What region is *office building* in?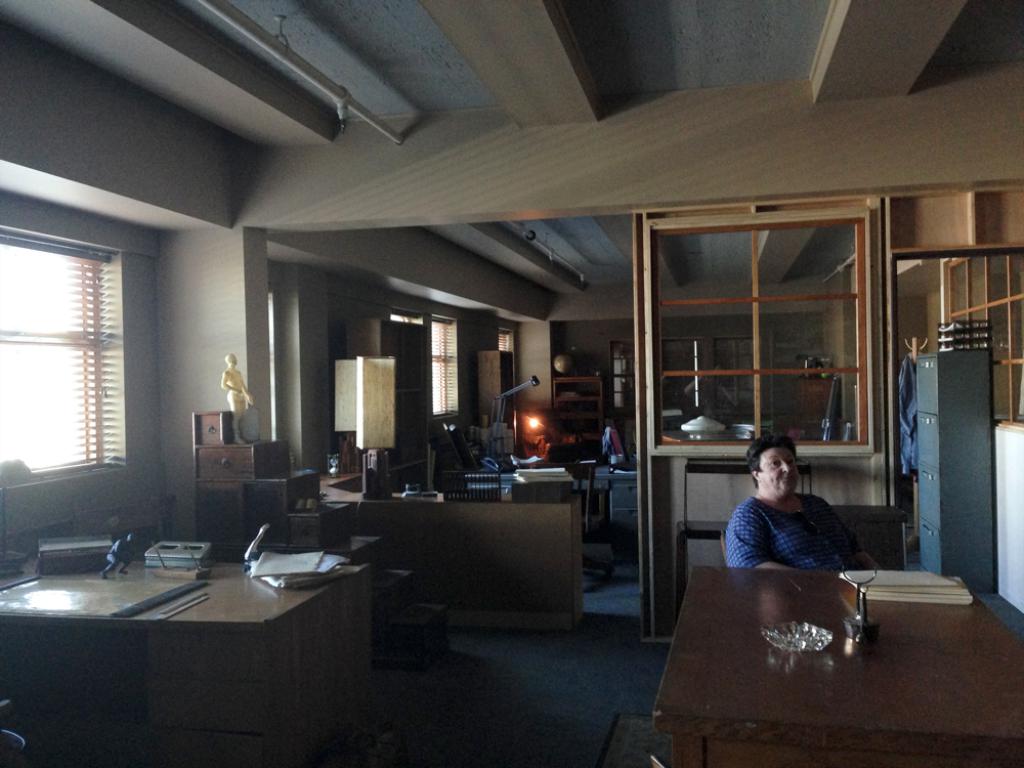
(0, 0, 1023, 767).
